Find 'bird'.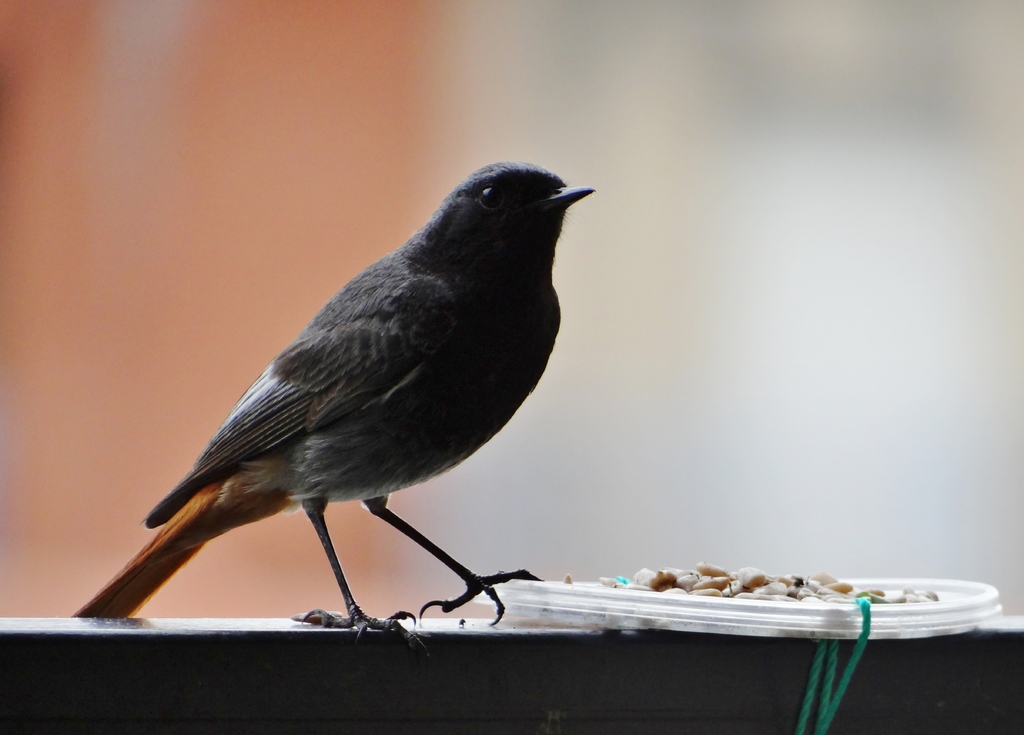
(x1=107, y1=163, x2=630, y2=622).
